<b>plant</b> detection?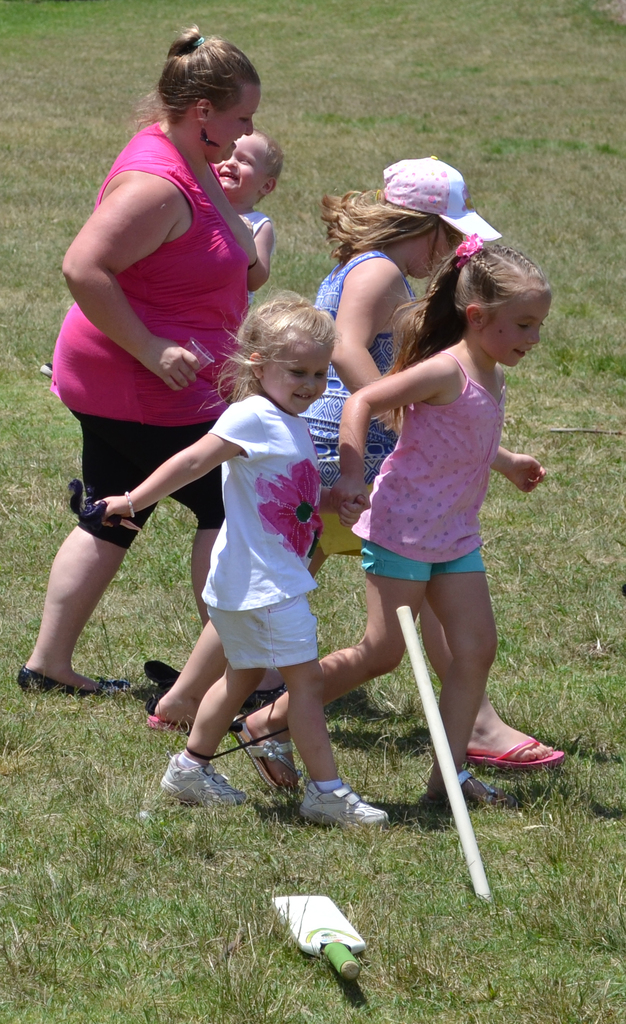
{"x1": 0, "y1": 0, "x2": 625, "y2": 1023}
